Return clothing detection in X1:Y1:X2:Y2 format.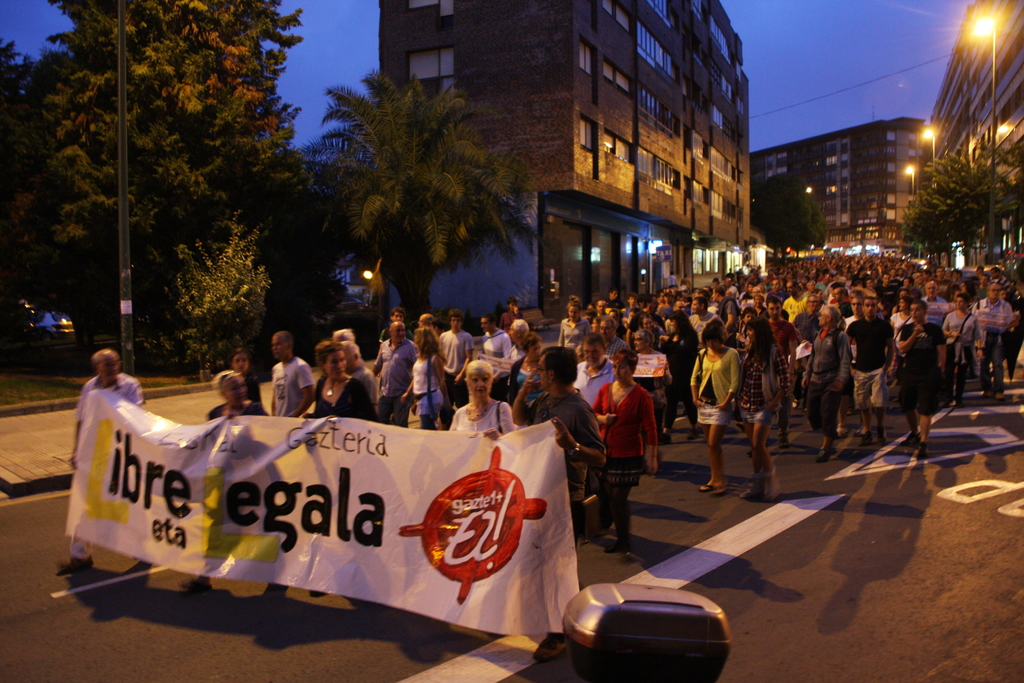
972:293:1013:380.
